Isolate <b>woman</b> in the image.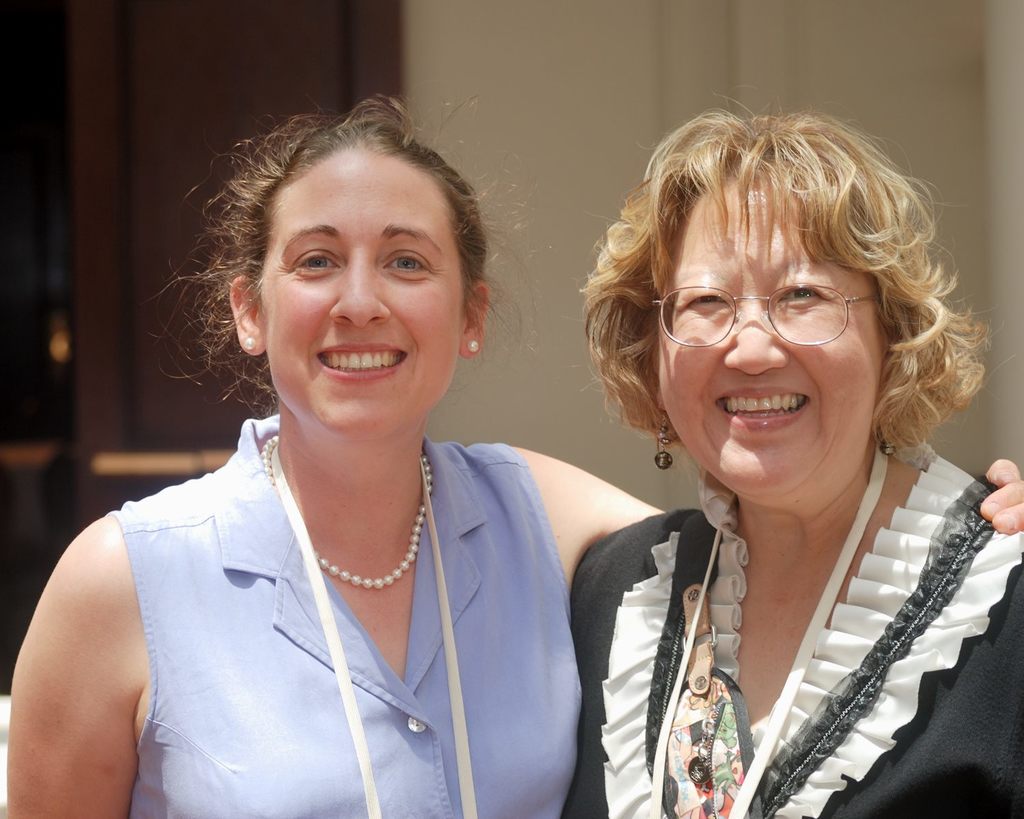
Isolated region: rect(7, 94, 1023, 818).
